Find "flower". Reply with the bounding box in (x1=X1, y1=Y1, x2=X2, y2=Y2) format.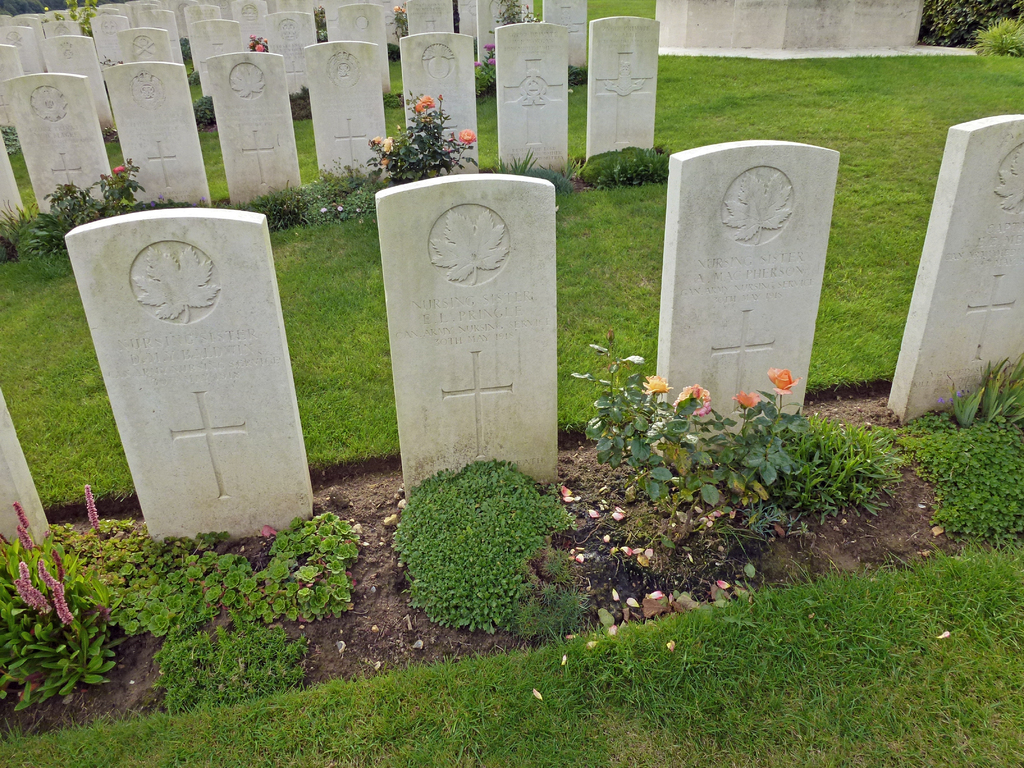
(x1=113, y1=163, x2=127, y2=175).
